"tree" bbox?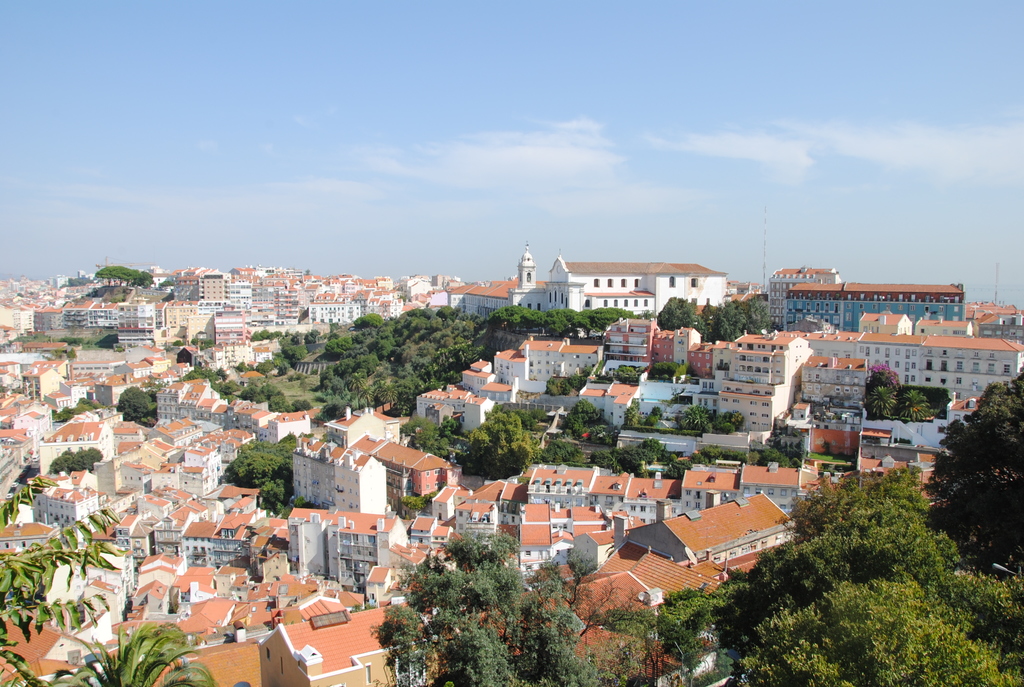
locate(116, 385, 159, 421)
